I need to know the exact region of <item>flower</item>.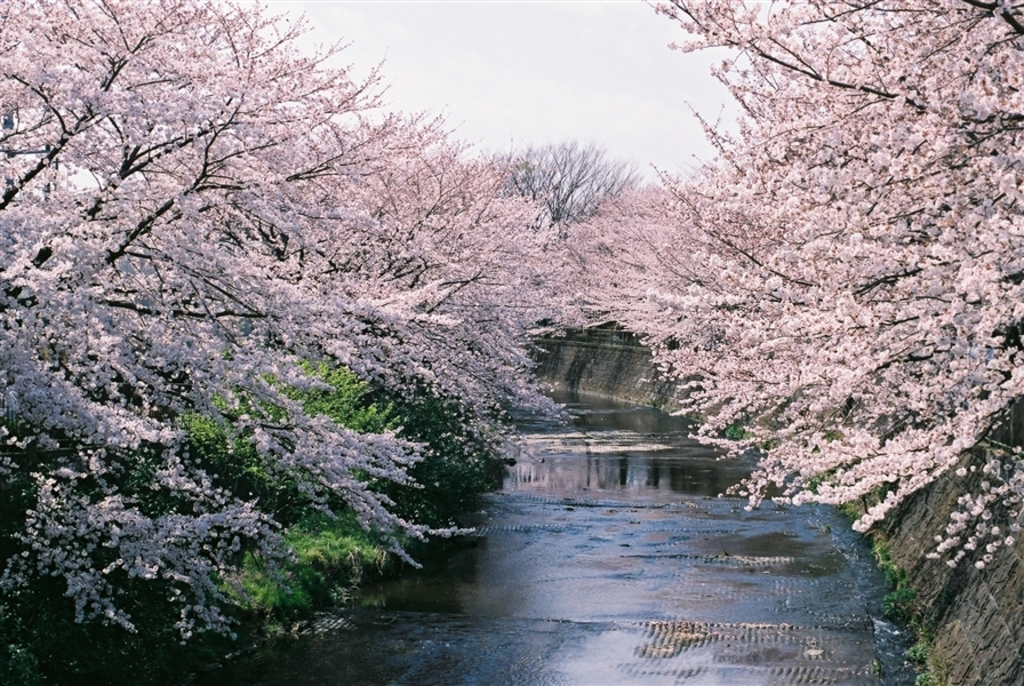
Region: 1006:536:1017:547.
